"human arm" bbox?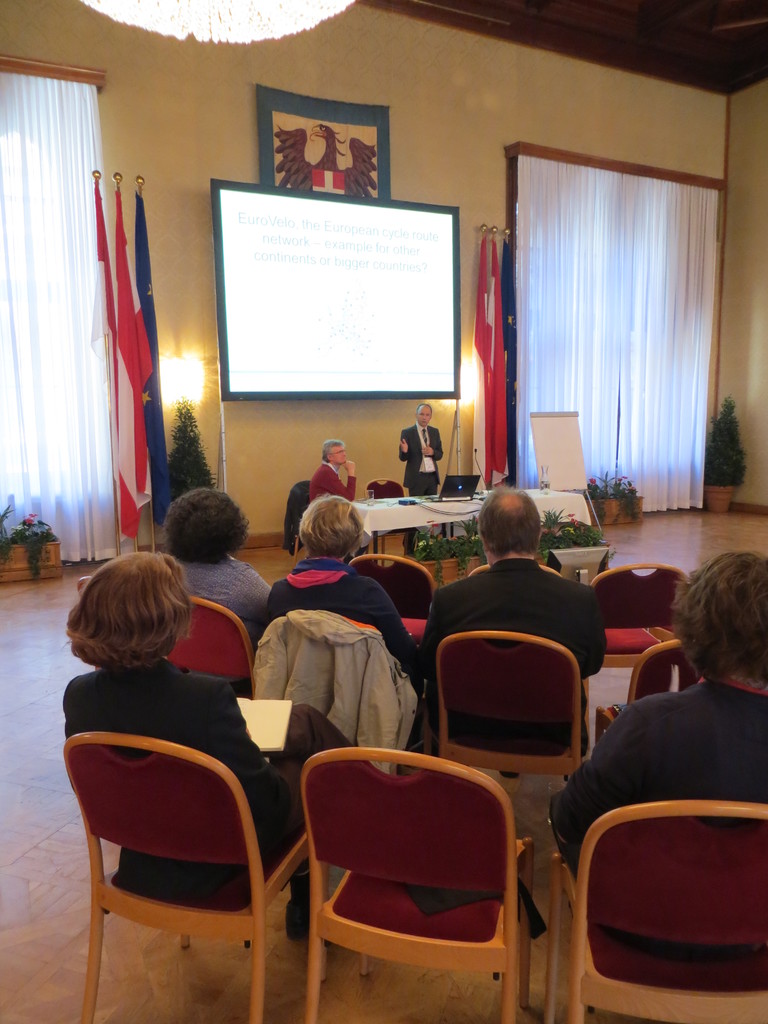
box(360, 582, 426, 687)
